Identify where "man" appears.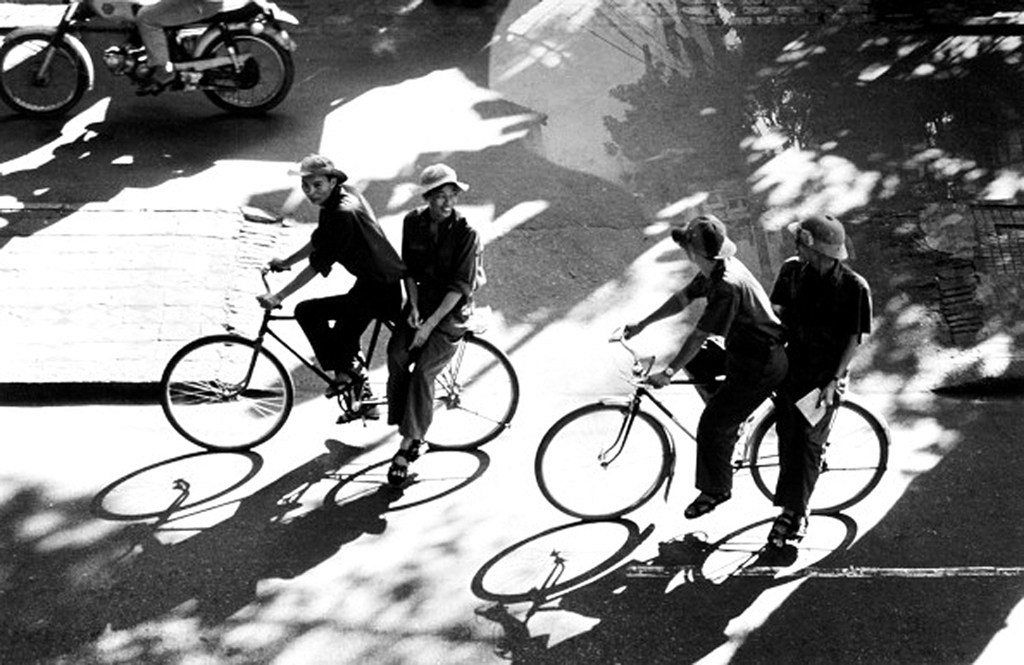
Appears at x1=391 y1=171 x2=485 y2=483.
